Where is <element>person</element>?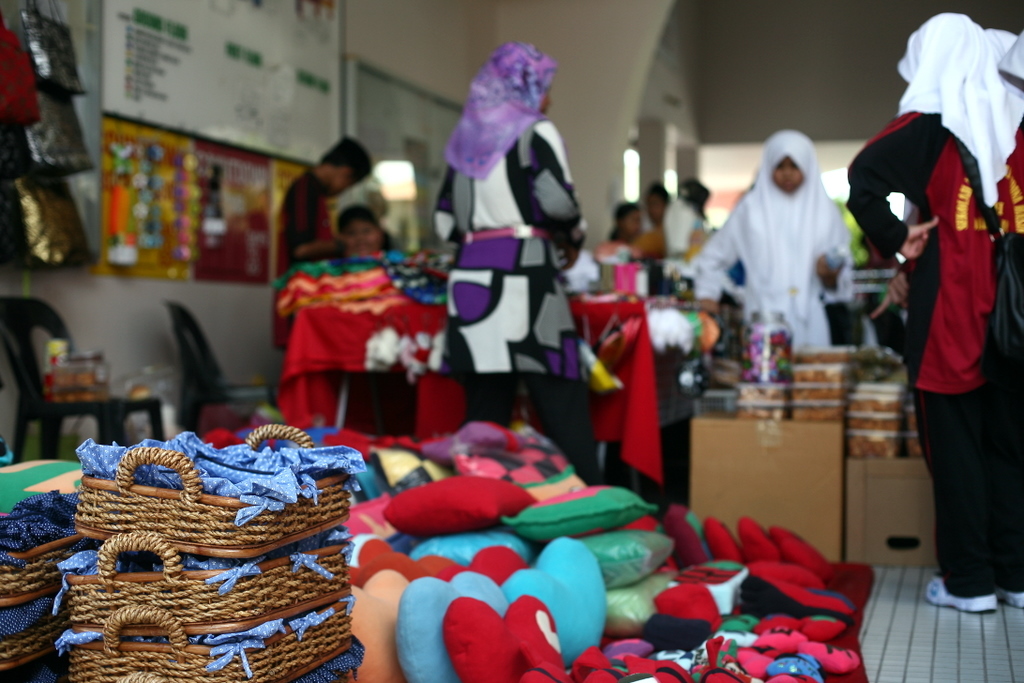
bbox=[845, 231, 907, 352].
